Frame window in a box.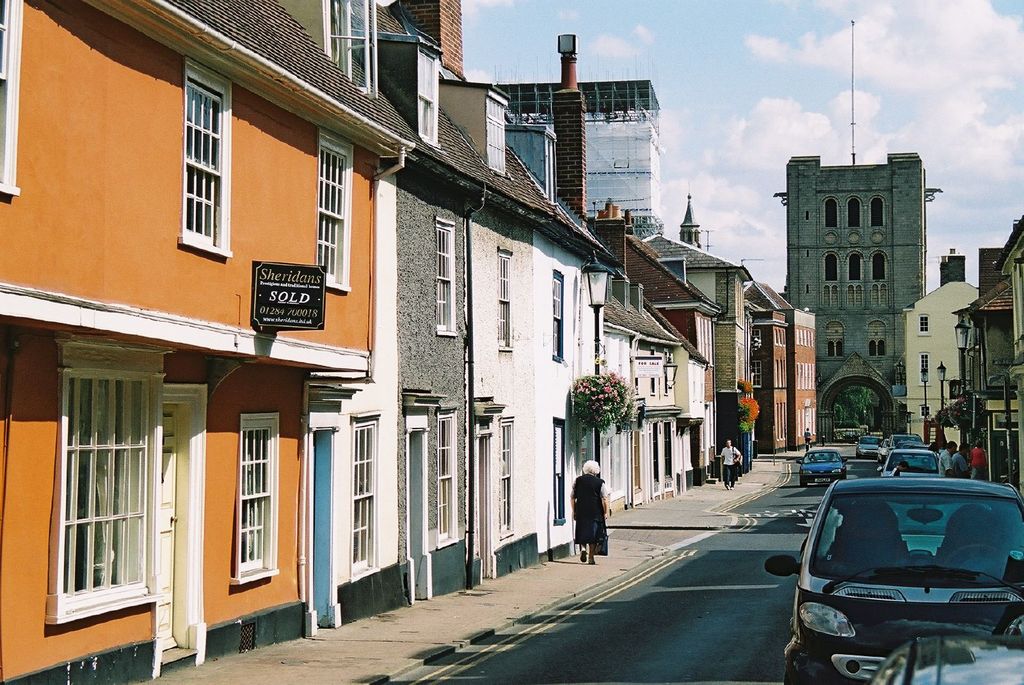
left=824, top=251, right=836, bottom=282.
